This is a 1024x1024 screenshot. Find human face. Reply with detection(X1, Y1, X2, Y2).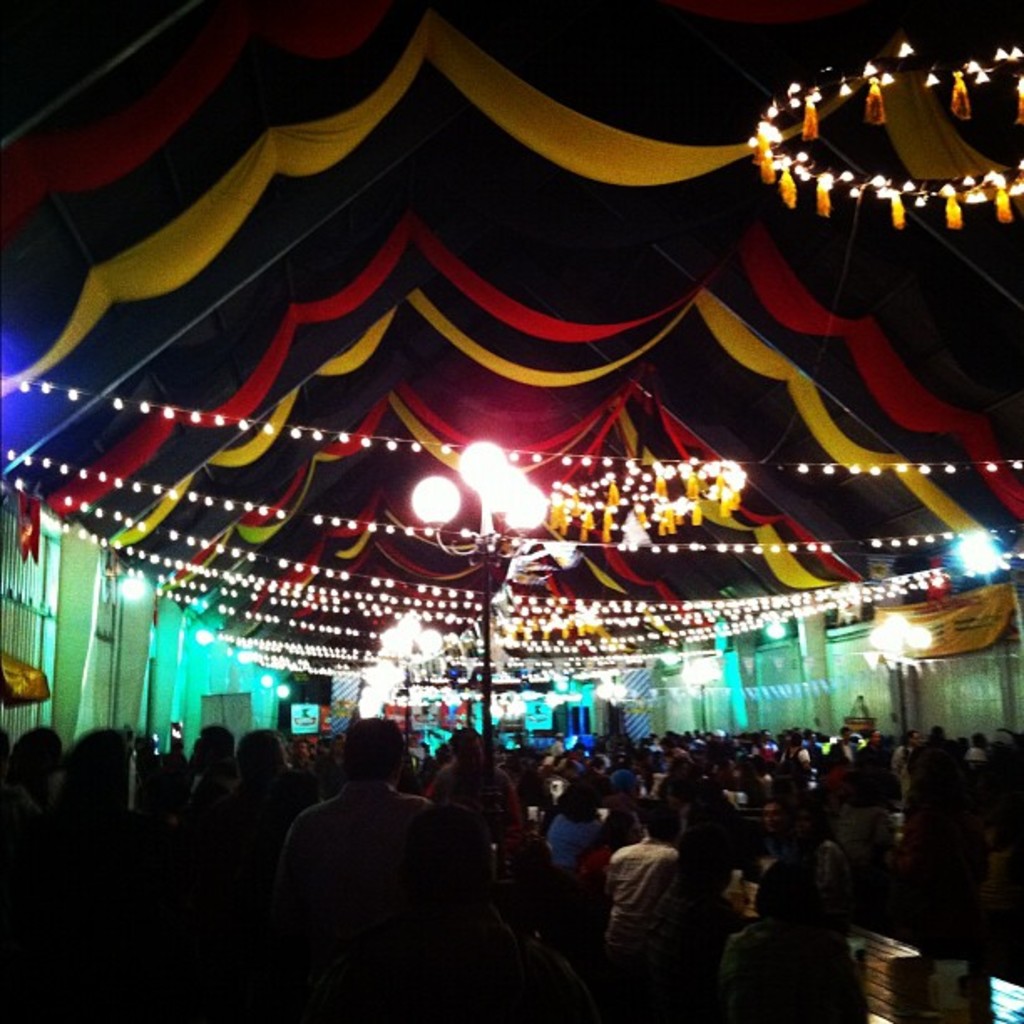
detection(760, 800, 781, 833).
